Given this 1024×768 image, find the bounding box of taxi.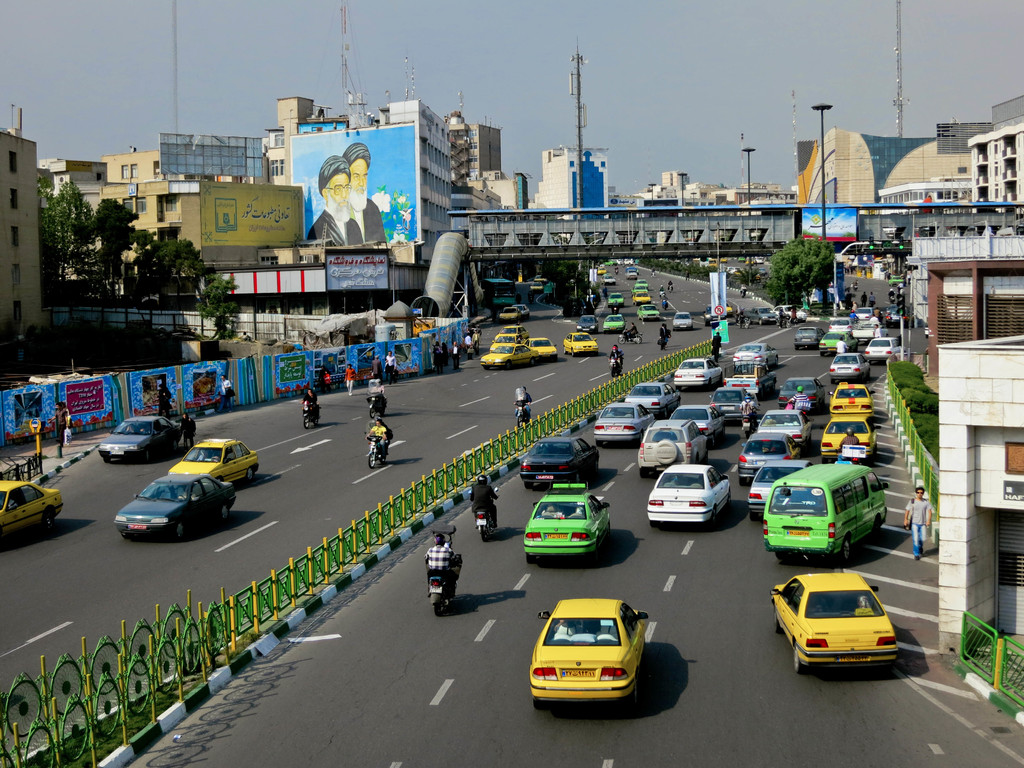
bbox=(532, 588, 665, 702).
